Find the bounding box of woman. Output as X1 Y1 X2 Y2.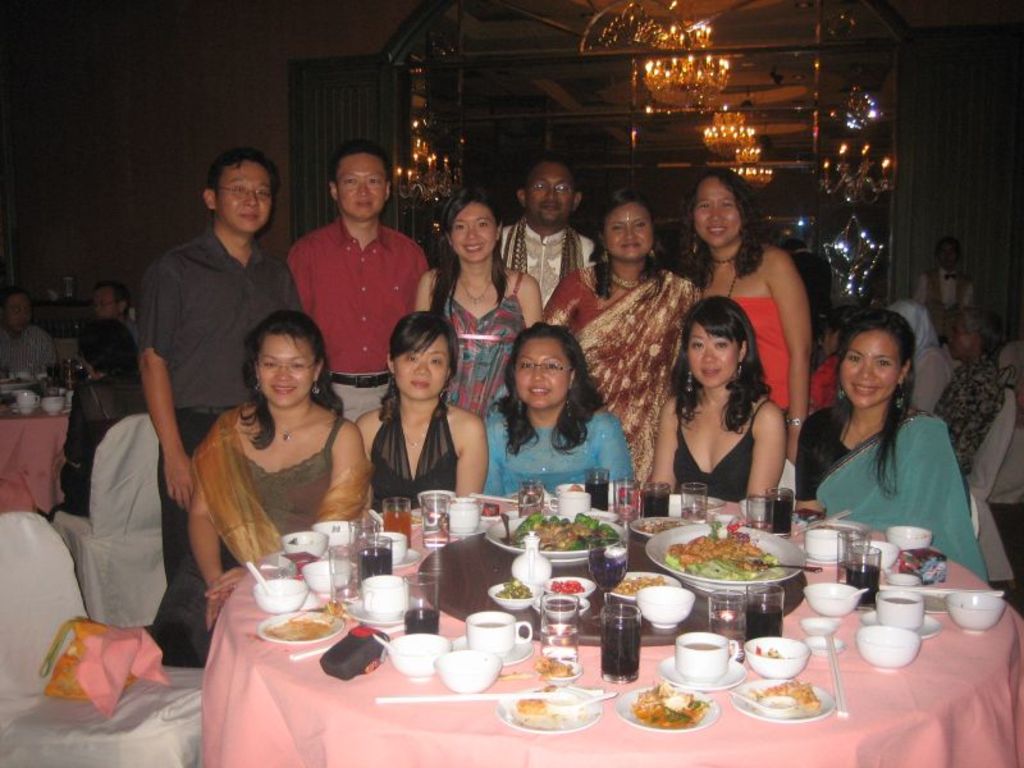
475 317 636 500.
